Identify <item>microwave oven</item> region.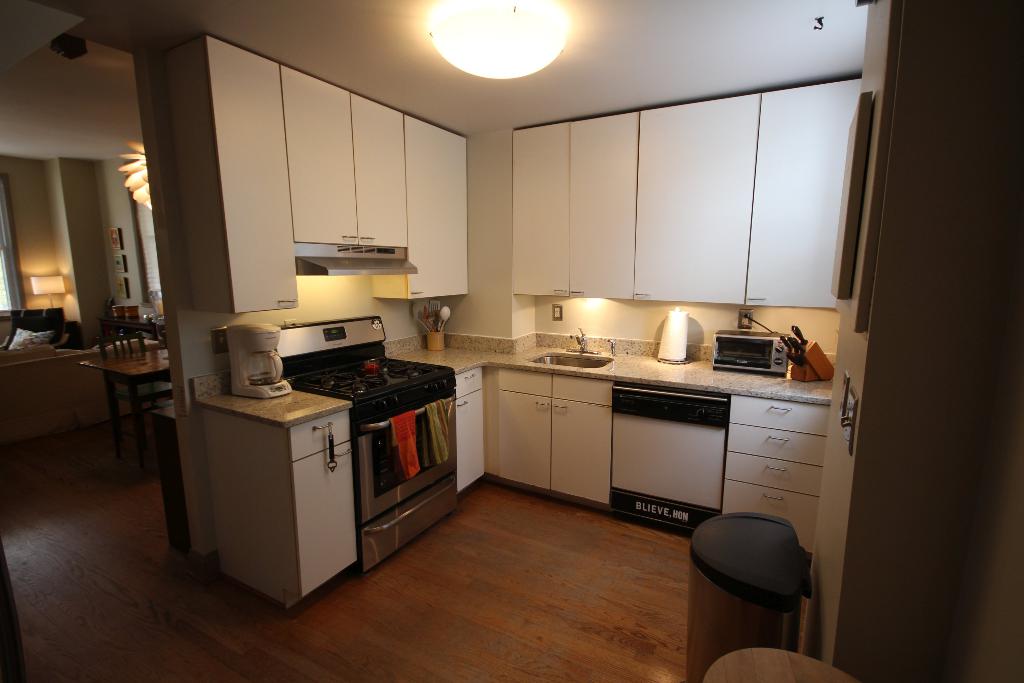
Region: (712,331,787,377).
